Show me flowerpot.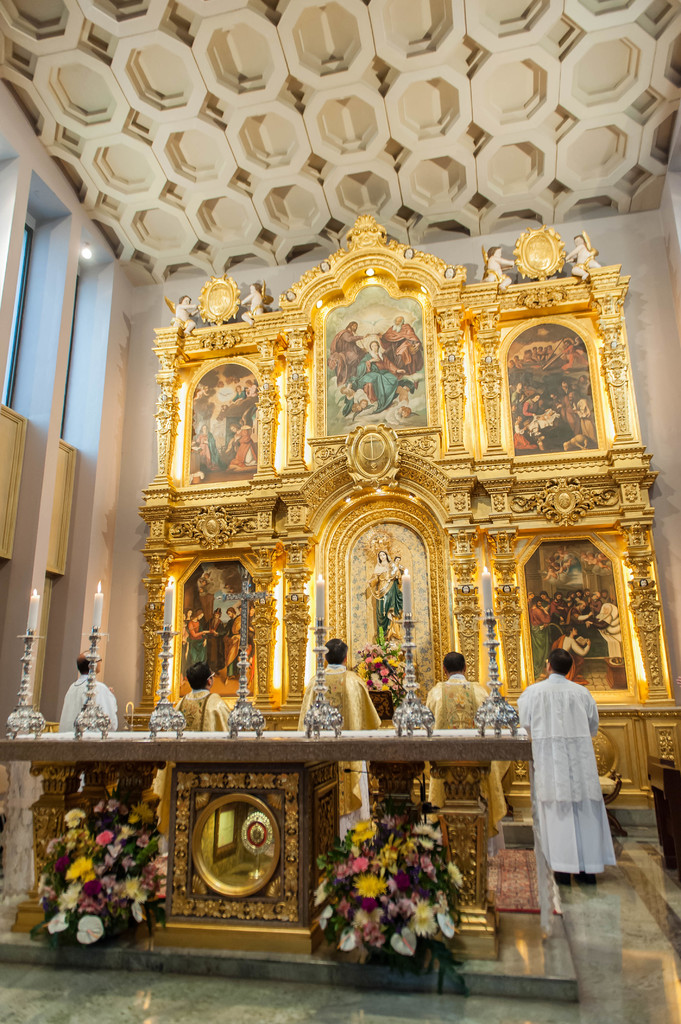
flowerpot is here: crop(51, 886, 150, 959).
